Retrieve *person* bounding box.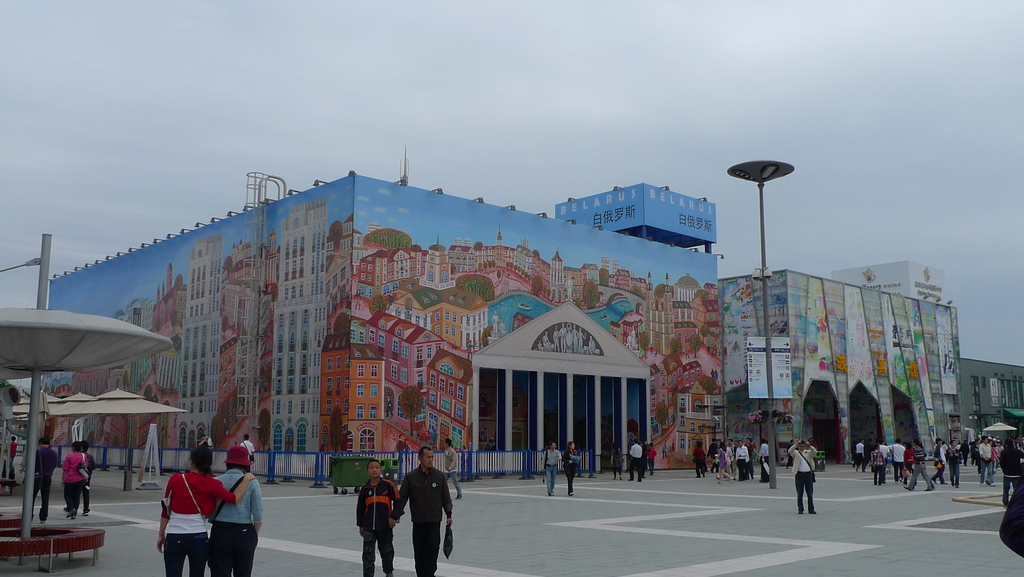
Bounding box: BBox(350, 459, 394, 574).
